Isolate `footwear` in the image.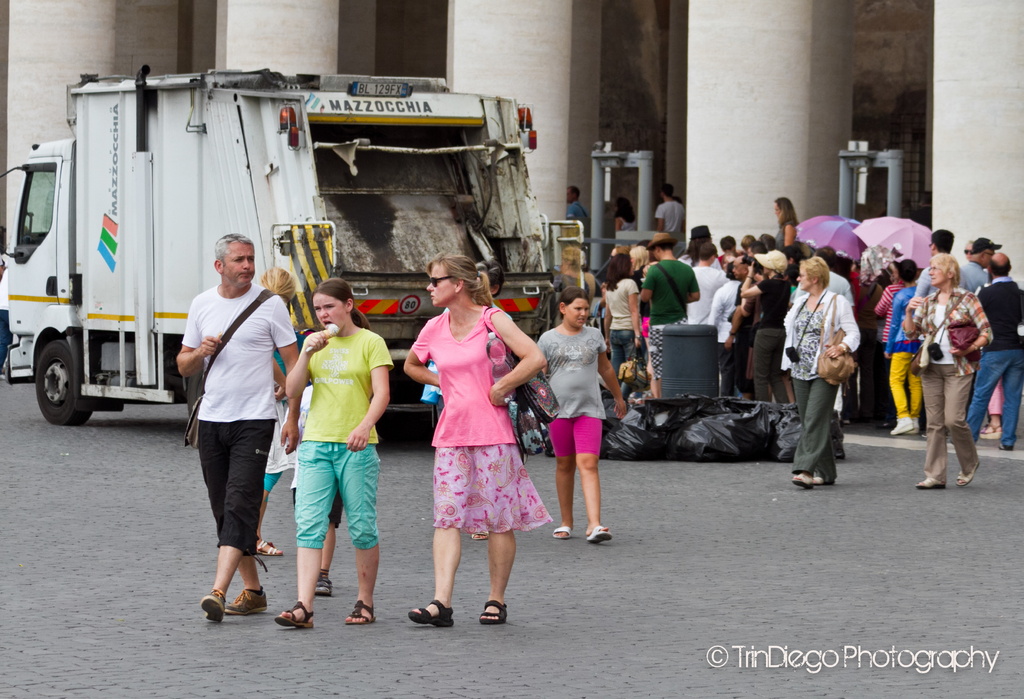
Isolated region: (917,473,949,491).
